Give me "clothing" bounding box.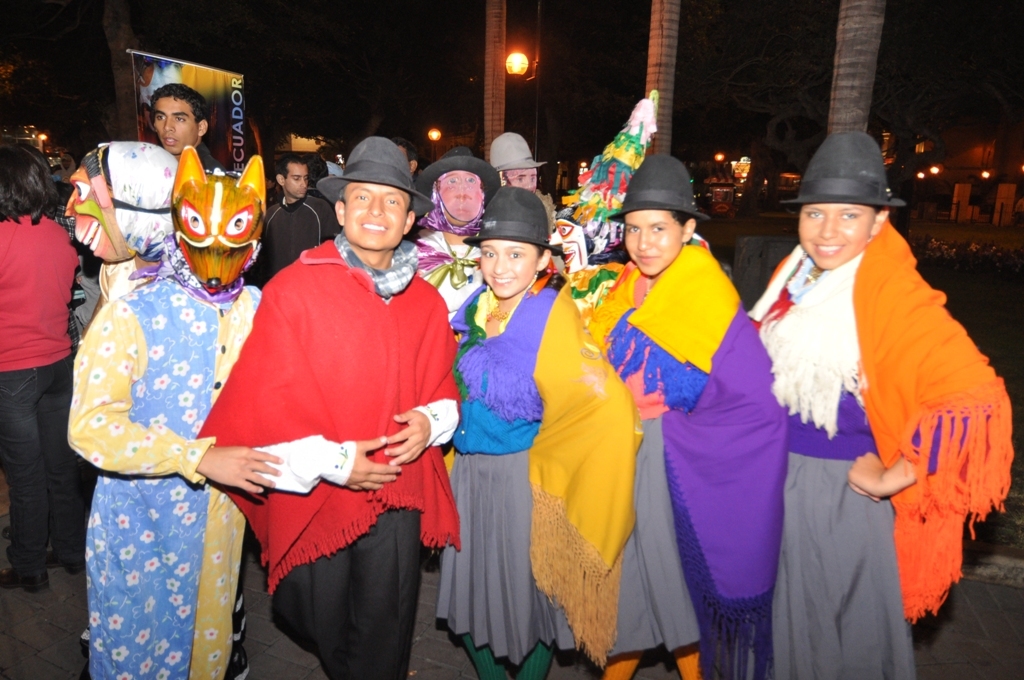
left=64, top=275, right=262, bottom=679.
